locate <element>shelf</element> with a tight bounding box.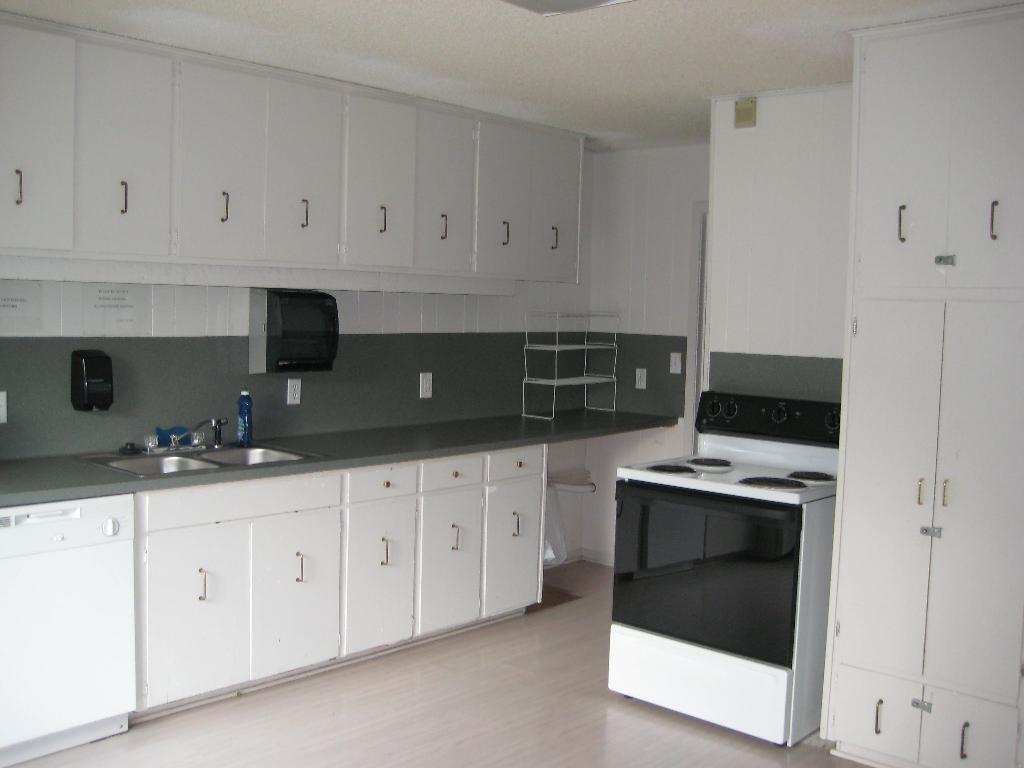
476,447,548,610.
